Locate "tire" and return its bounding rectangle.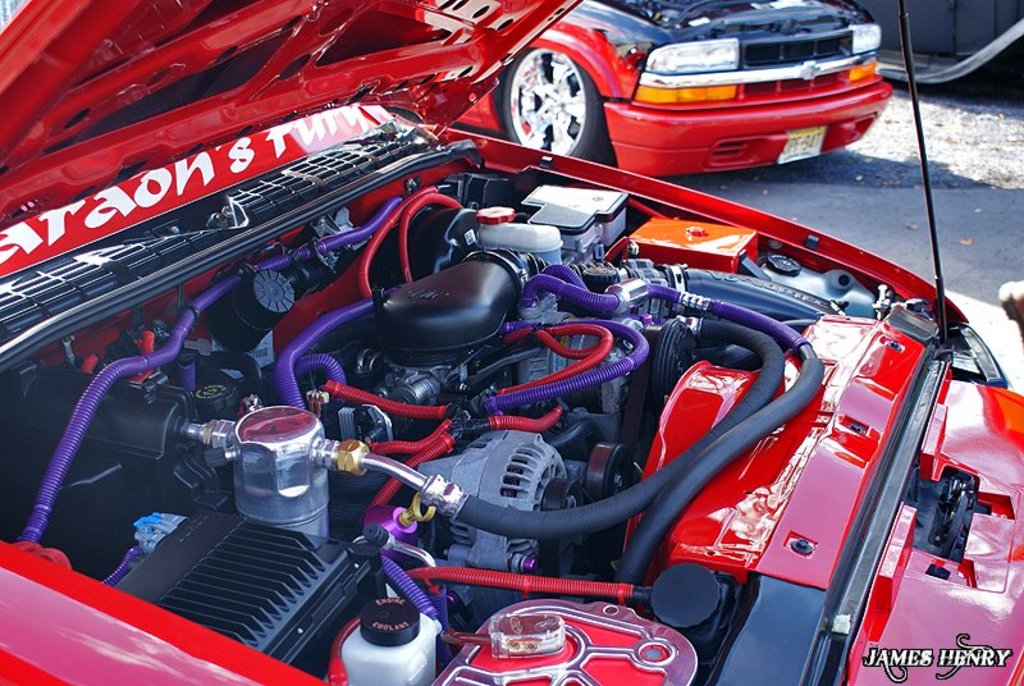
494 22 603 159.
